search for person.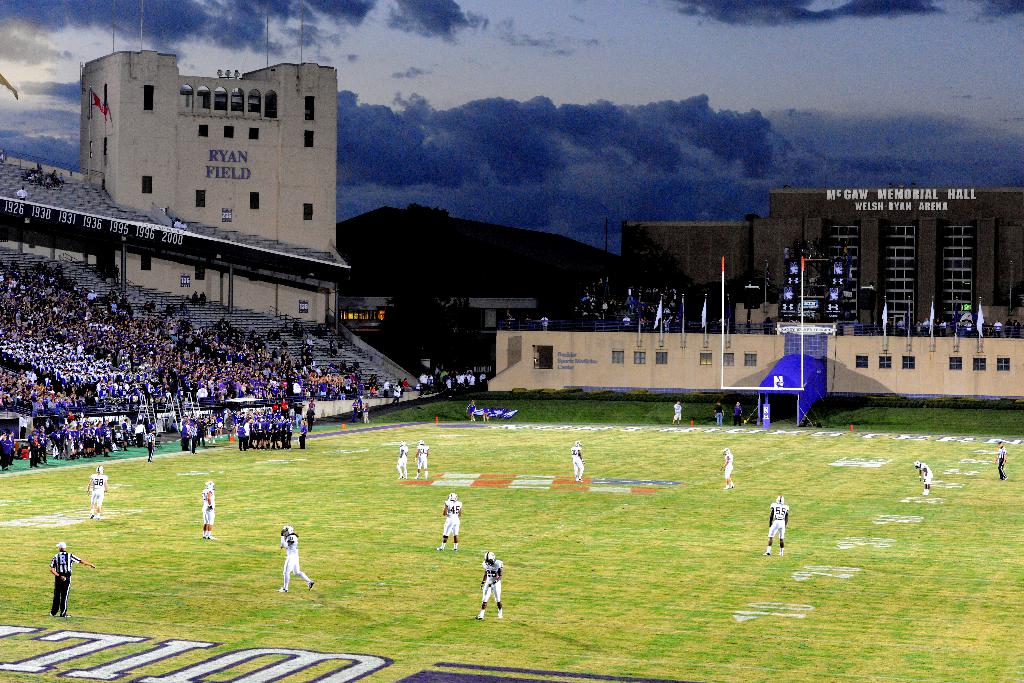
Found at (993, 445, 1006, 476).
